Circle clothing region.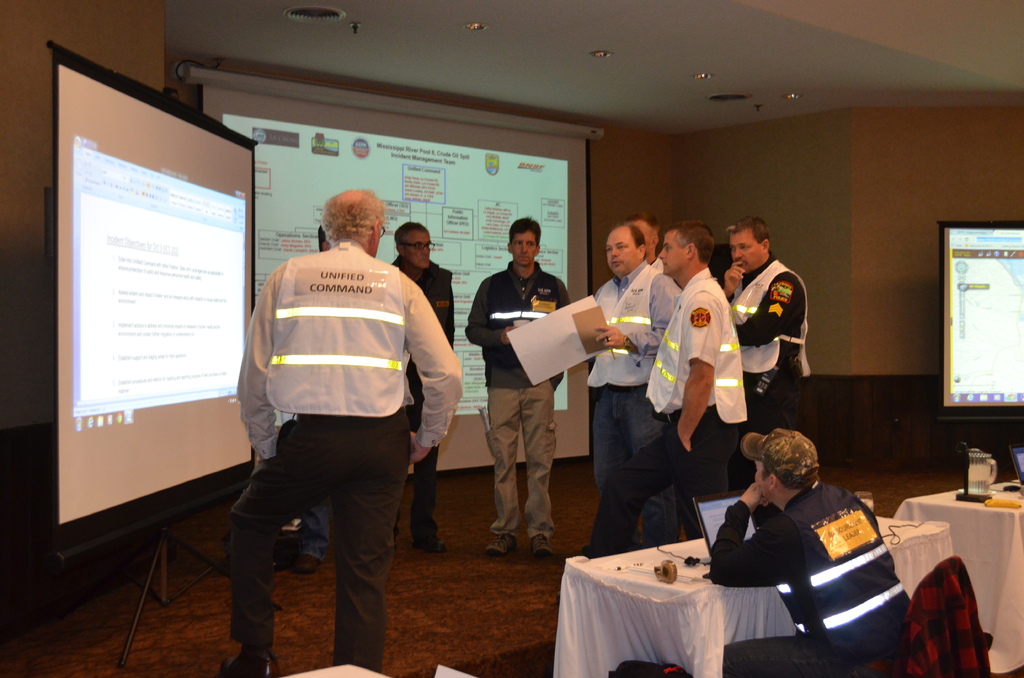
Region: left=388, top=252, right=458, bottom=538.
